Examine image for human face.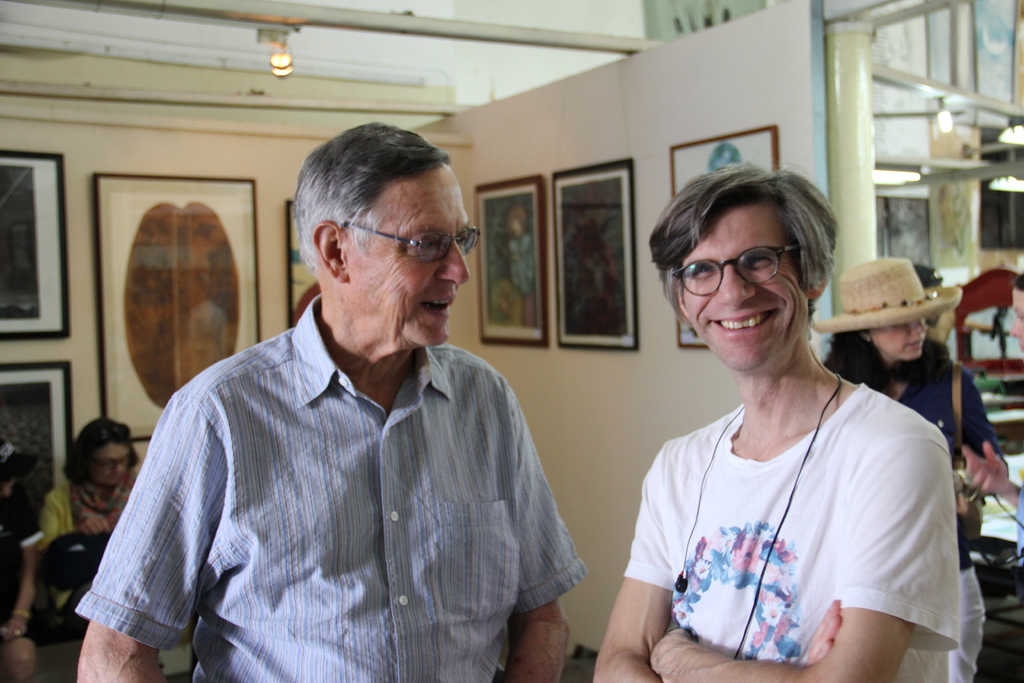
Examination result: 340:160:470:343.
